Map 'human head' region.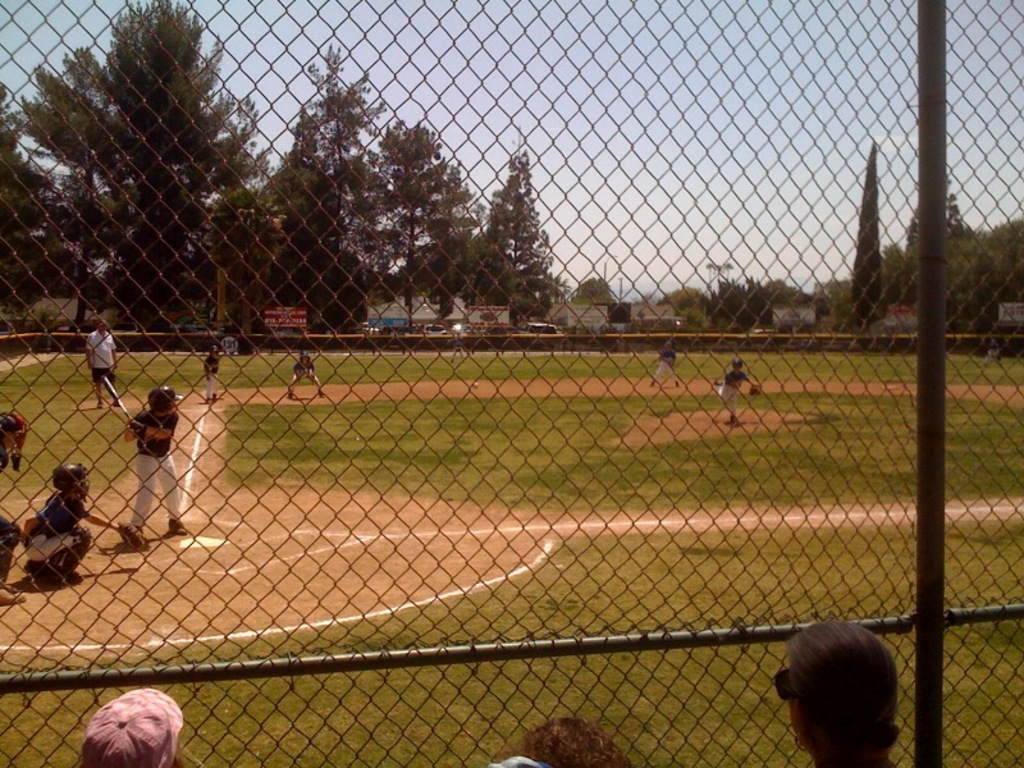
Mapped to left=148, top=380, right=186, bottom=415.
